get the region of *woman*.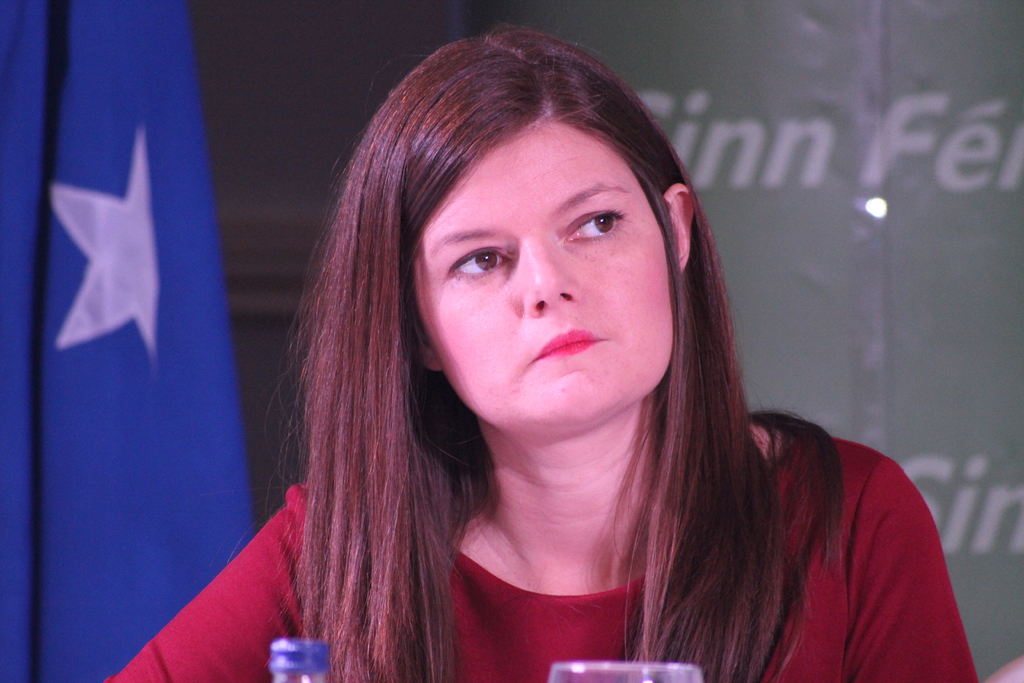
182/79/938/682.
